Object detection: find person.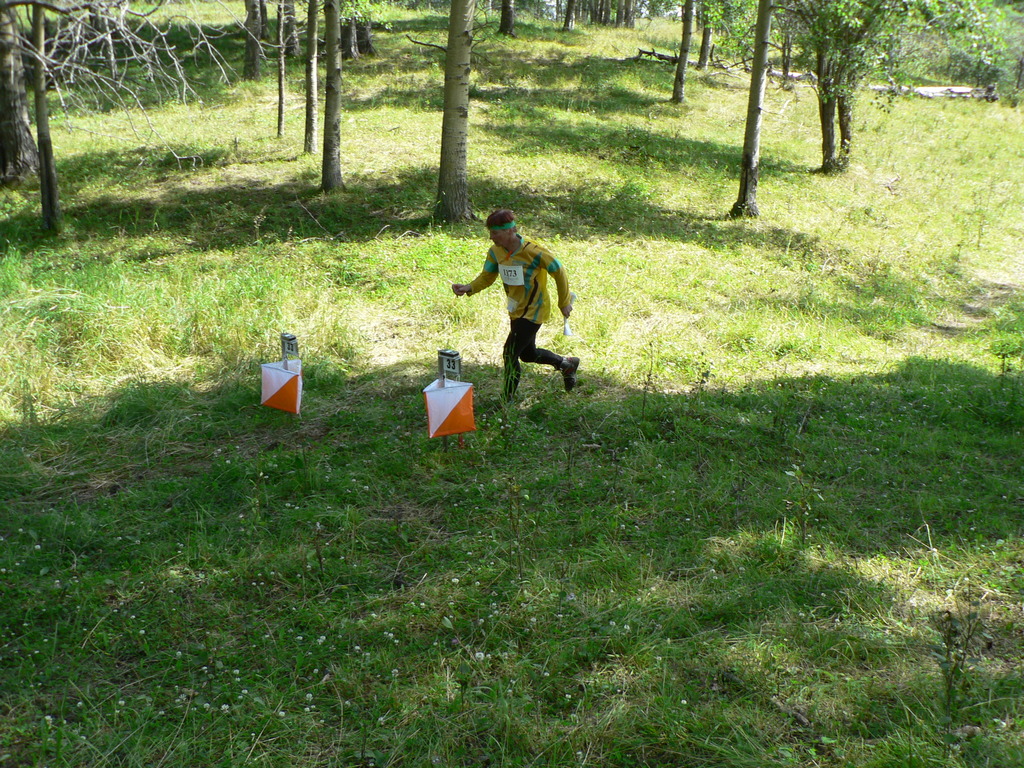
detection(456, 207, 584, 405).
